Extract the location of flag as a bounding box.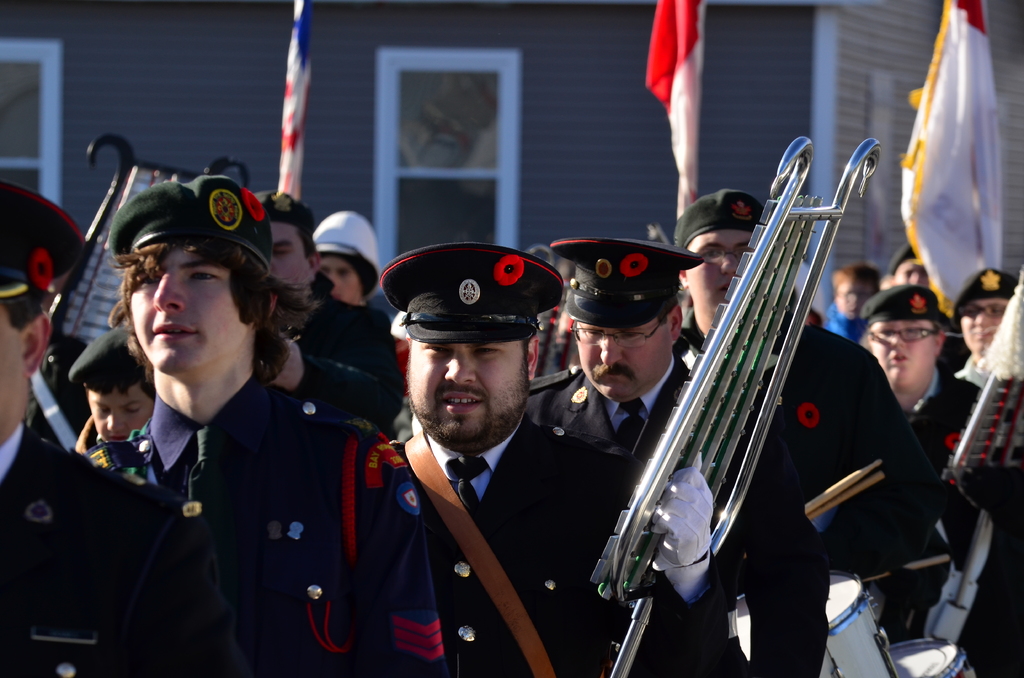
[898,0,1004,319].
